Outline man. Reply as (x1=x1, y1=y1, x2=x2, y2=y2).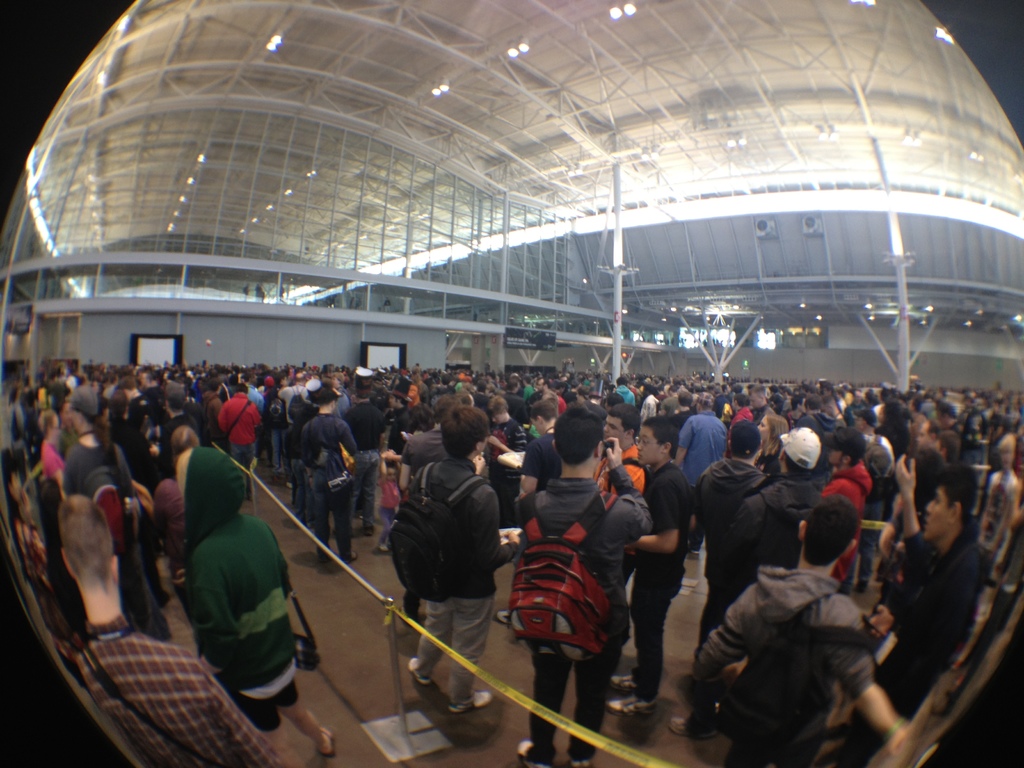
(x1=685, y1=495, x2=893, y2=767).
